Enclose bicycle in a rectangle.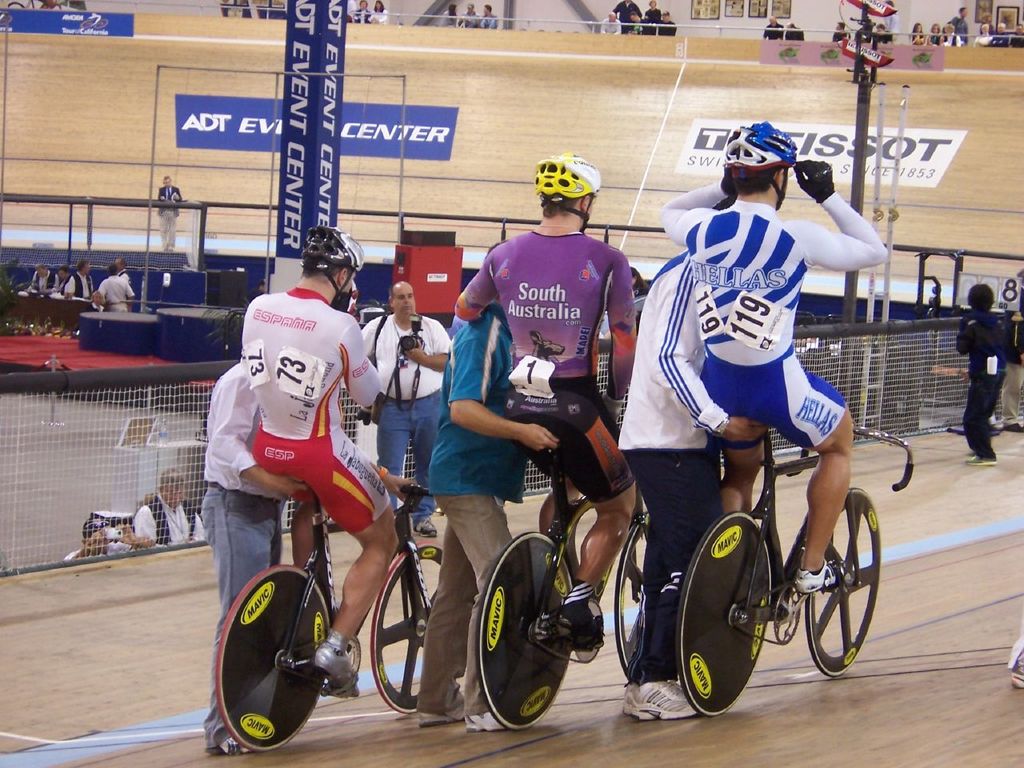
detection(208, 478, 454, 756).
